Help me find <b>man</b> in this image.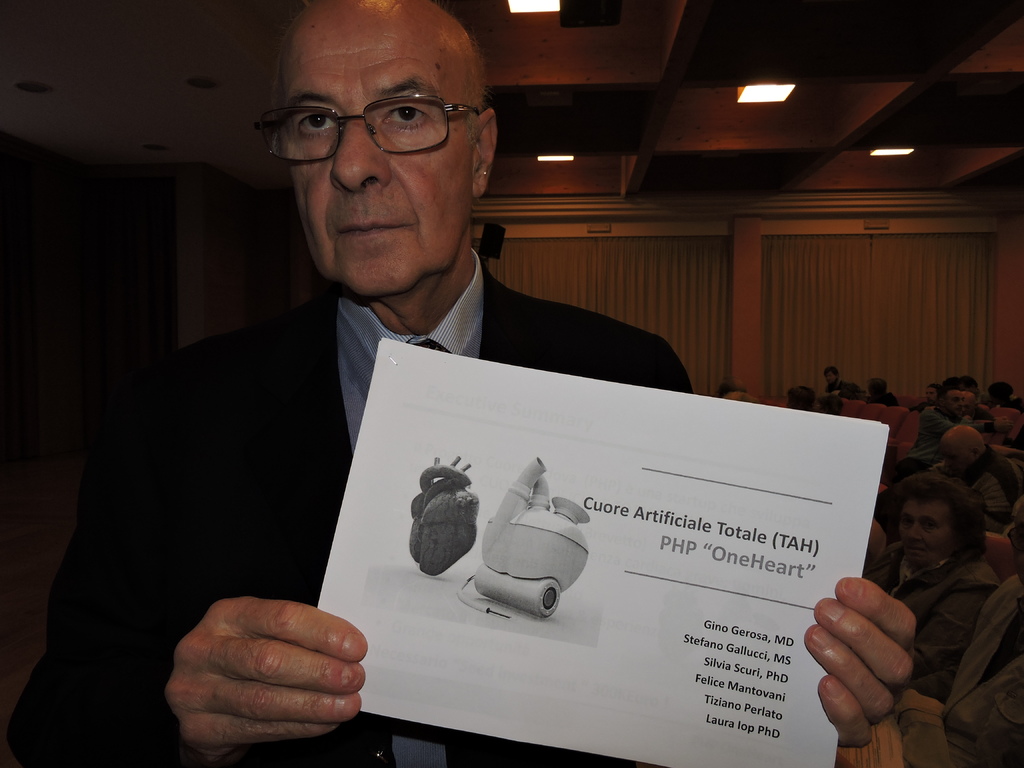
Found it: rect(4, 0, 915, 767).
